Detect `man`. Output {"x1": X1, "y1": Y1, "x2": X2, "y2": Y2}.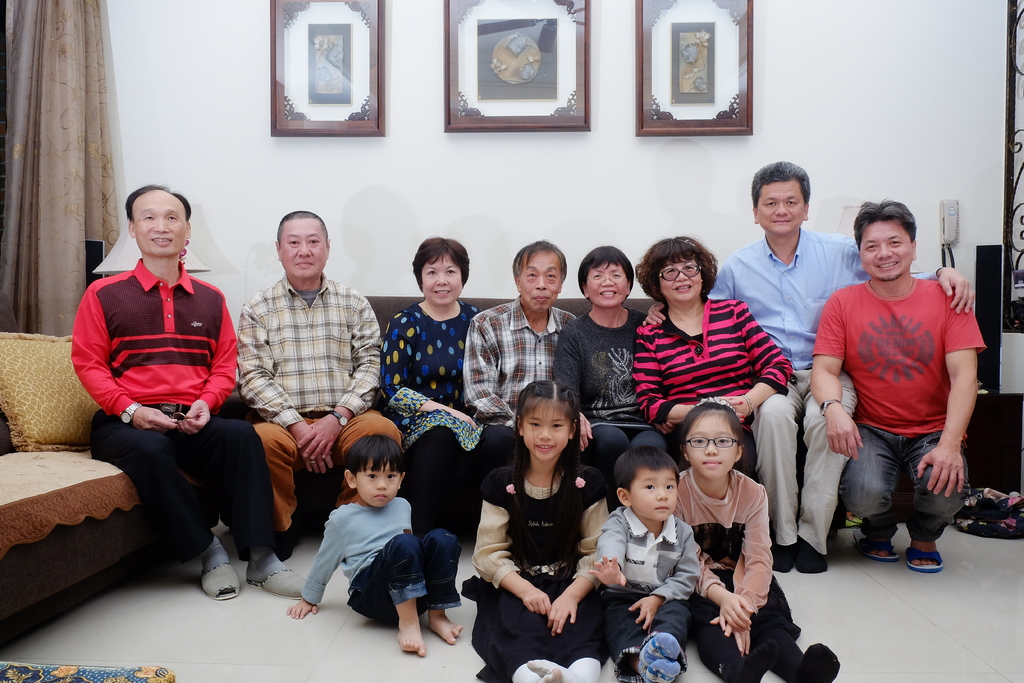
{"x1": 646, "y1": 158, "x2": 978, "y2": 568}.
